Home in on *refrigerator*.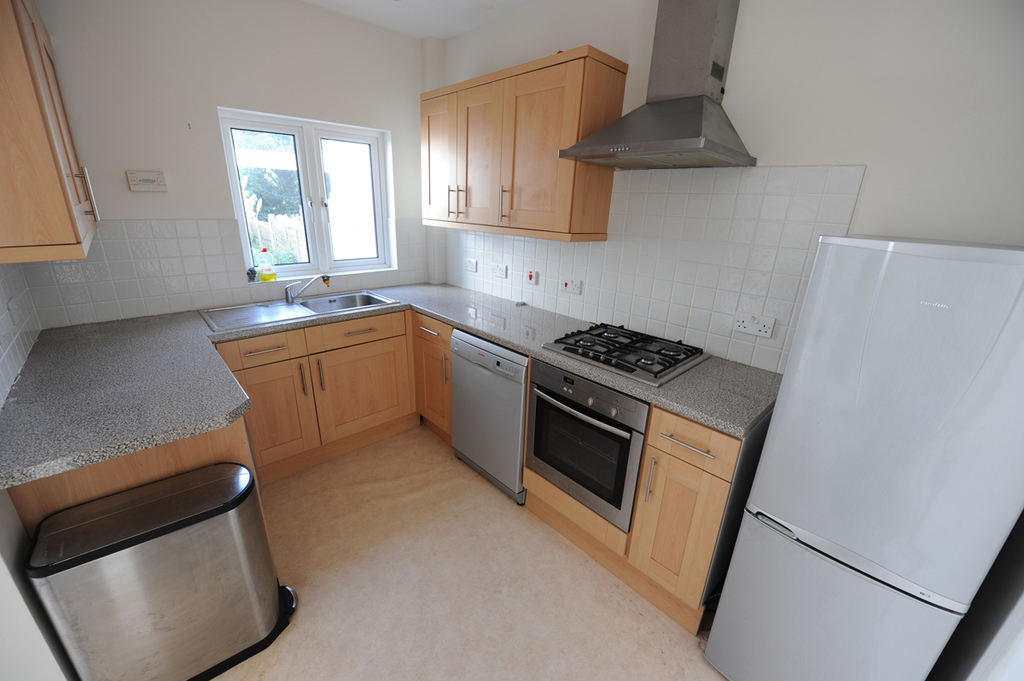
Homed in at 663/229/1023/680.
